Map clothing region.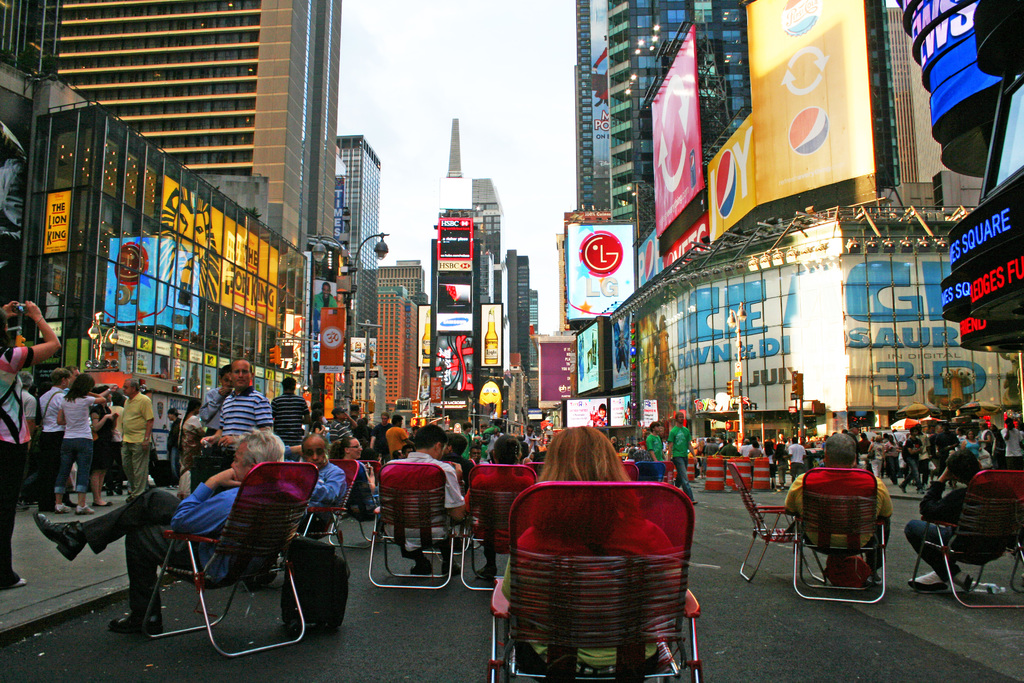
Mapped to rect(859, 438, 868, 461).
